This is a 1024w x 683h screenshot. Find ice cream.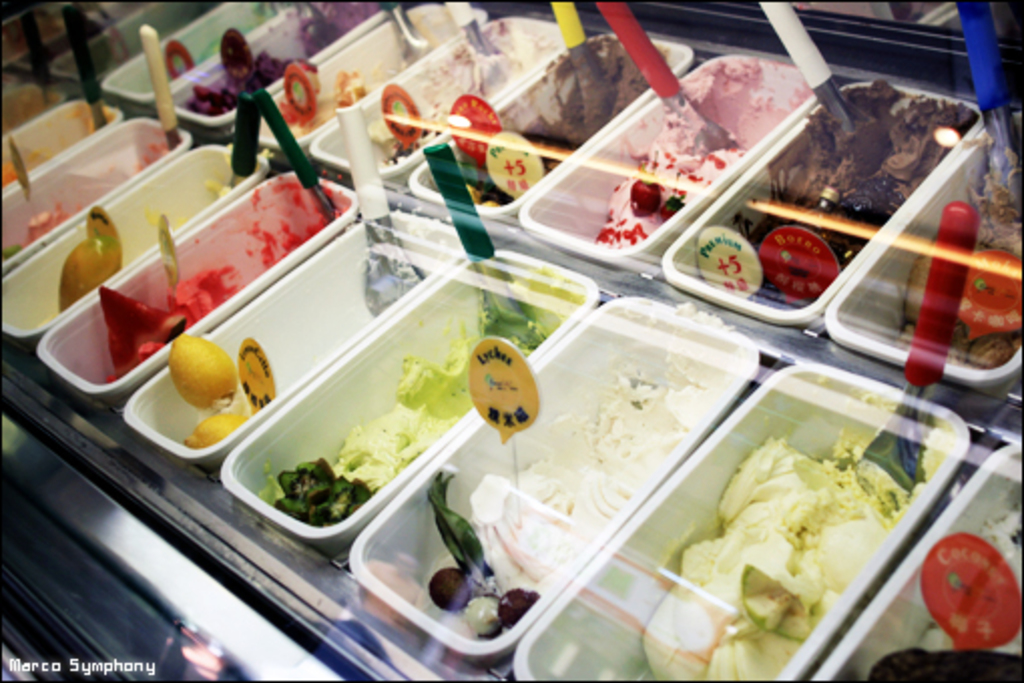
Bounding box: locate(233, 257, 586, 526).
